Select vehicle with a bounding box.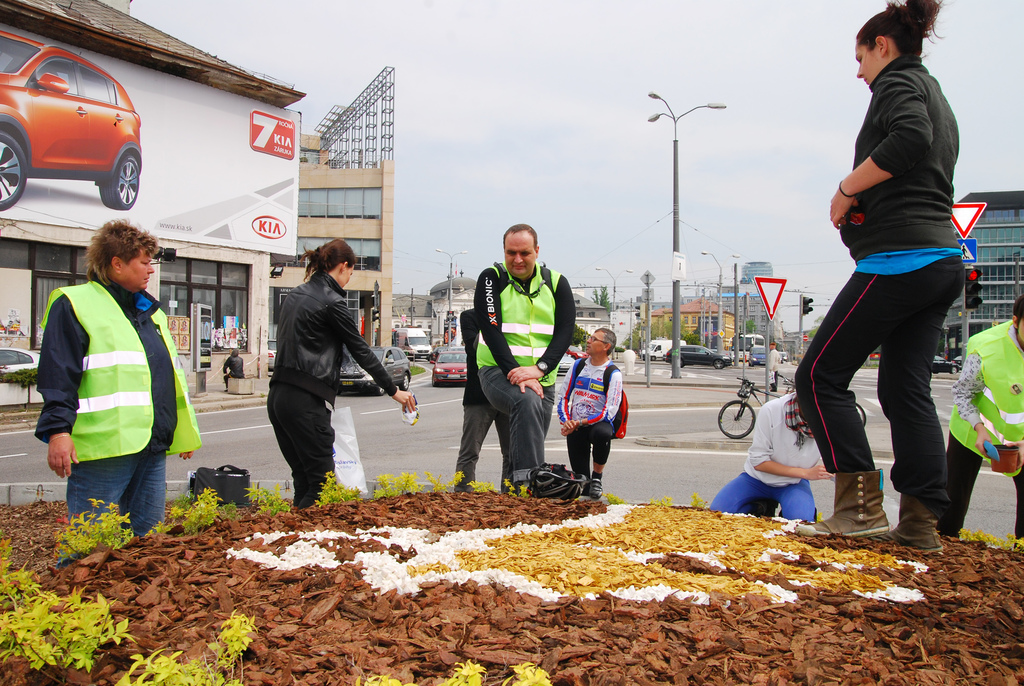
pyautogui.locateOnScreen(557, 348, 582, 376).
